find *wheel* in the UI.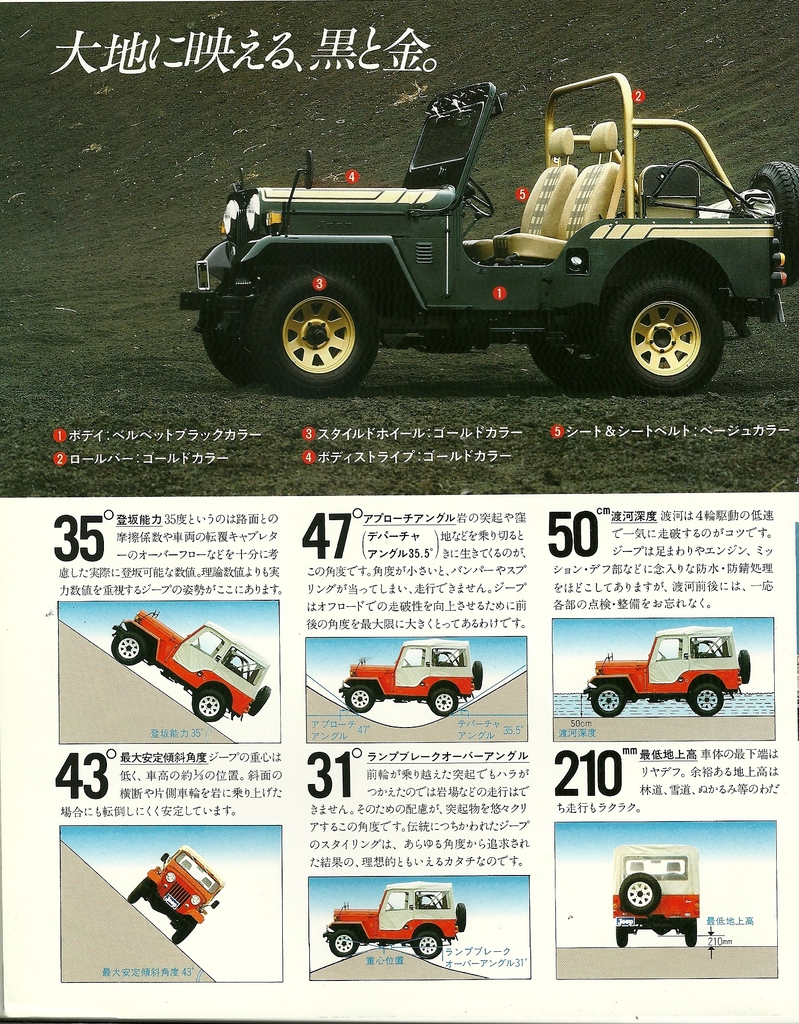
UI element at rect(592, 684, 631, 719).
